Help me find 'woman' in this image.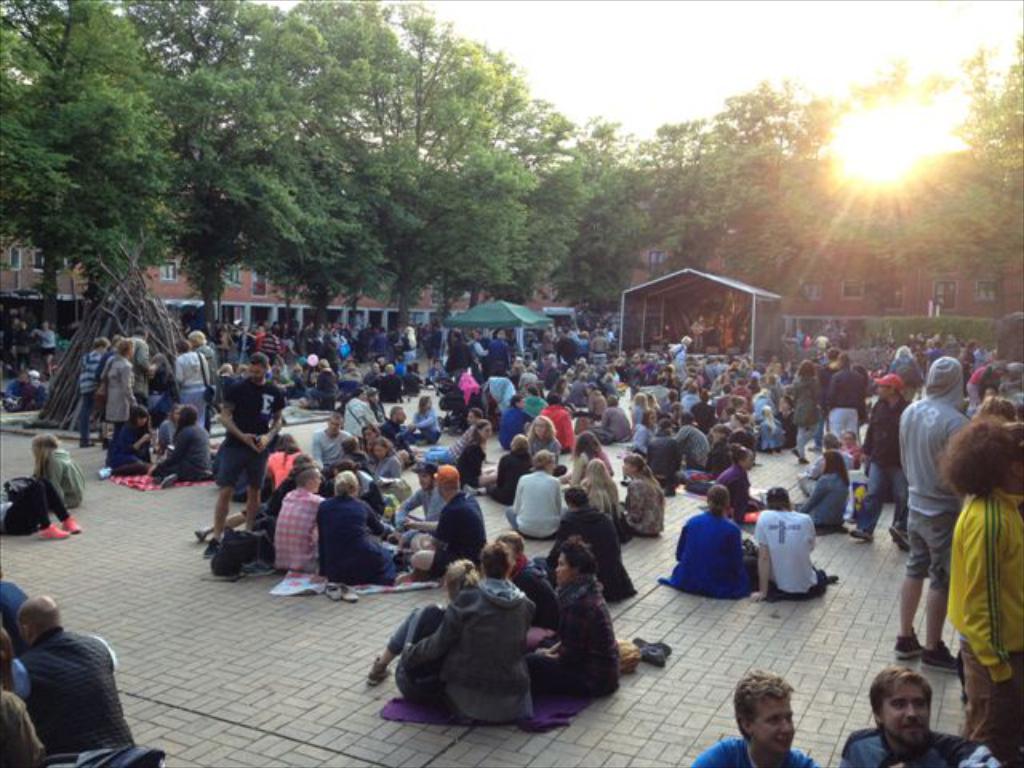
Found it: detection(562, 430, 611, 491).
